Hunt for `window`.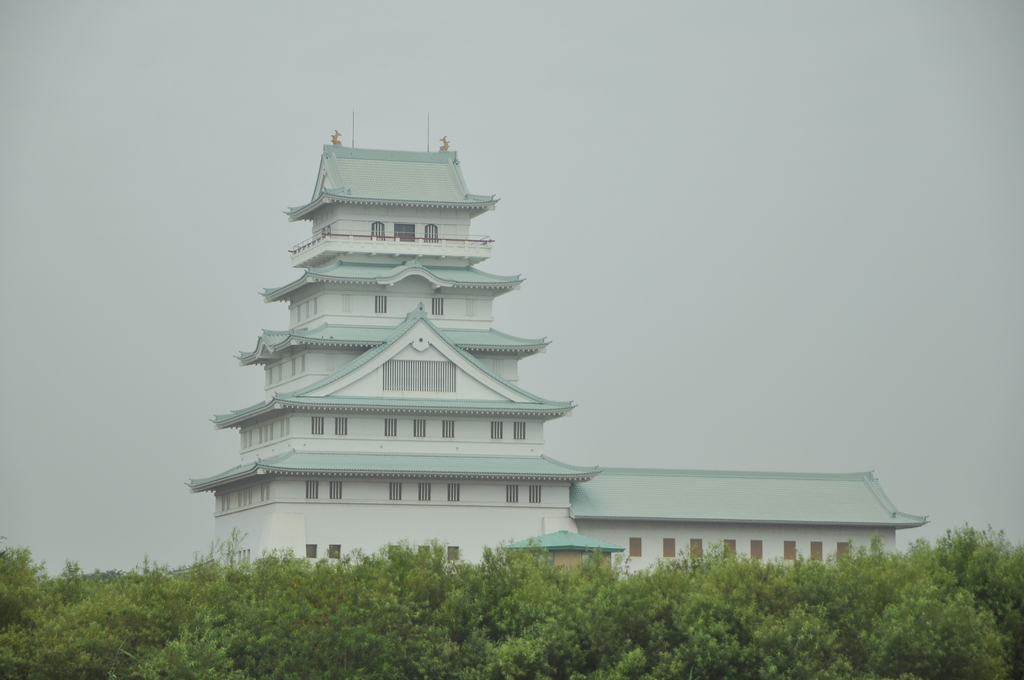
Hunted down at 263, 426, 273, 442.
